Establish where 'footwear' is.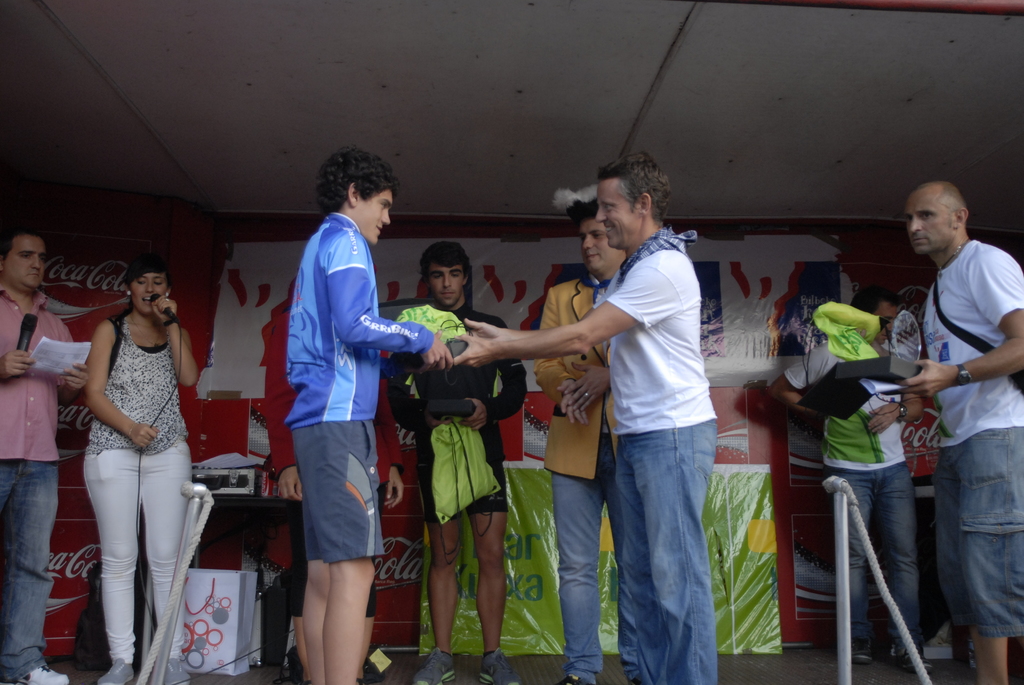
Established at bbox=[556, 673, 582, 684].
